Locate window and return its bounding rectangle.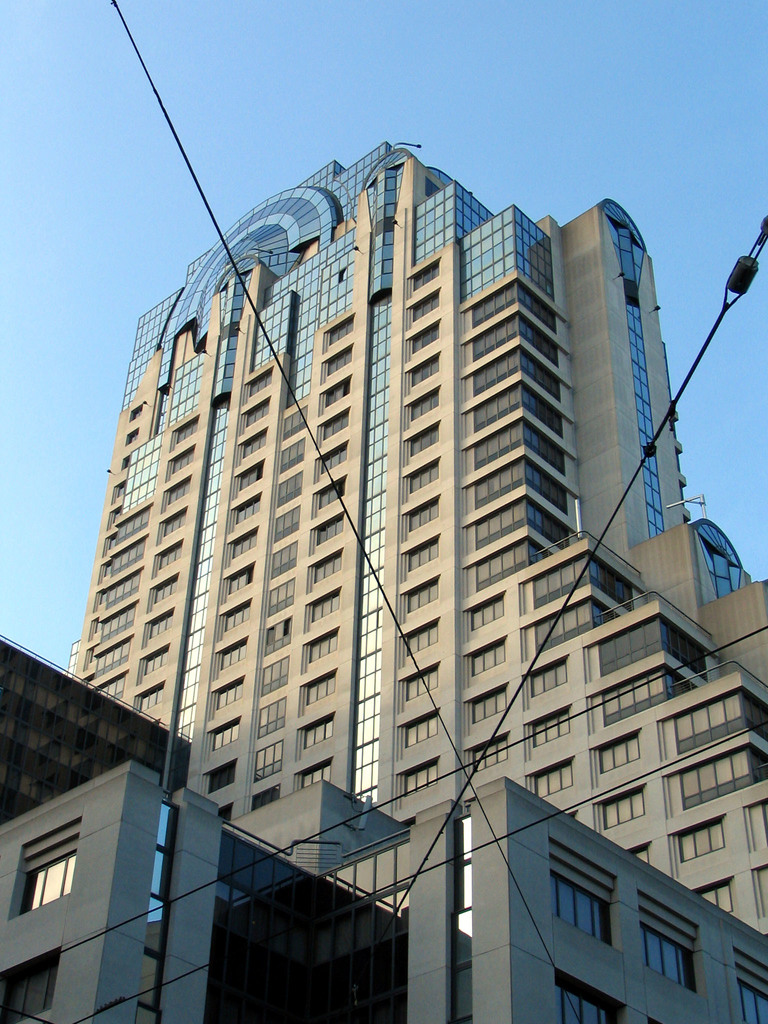
box(109, 536, 145, 578).
